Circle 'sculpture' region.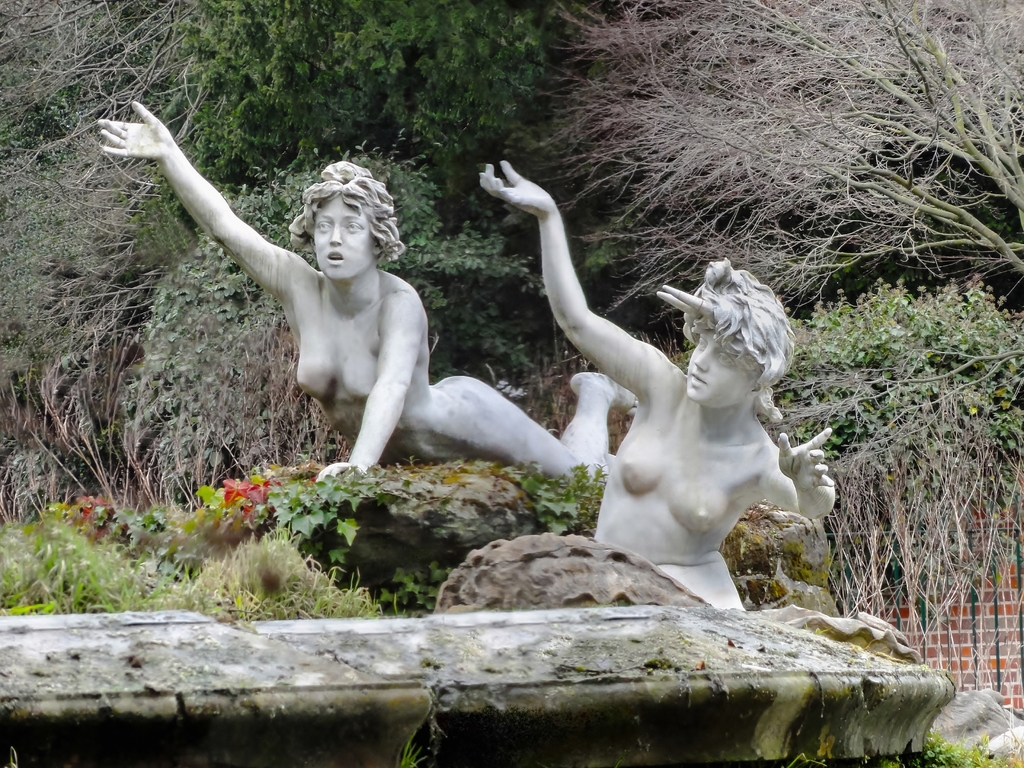
Region: [left=465, top=145, right=851, bottom=630].
